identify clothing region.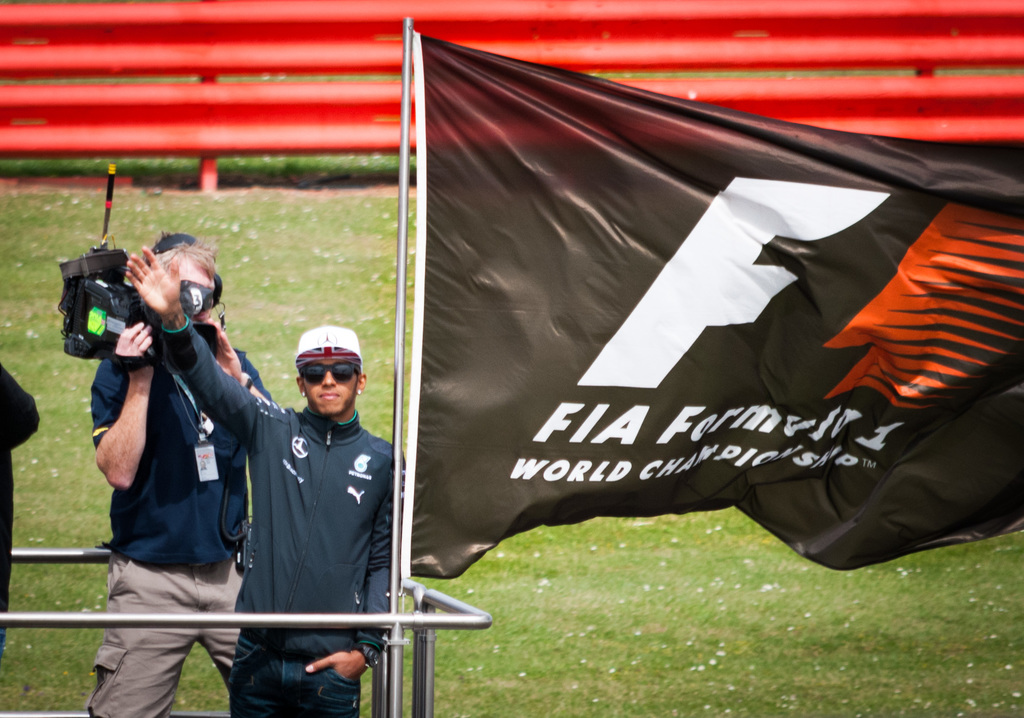
Region: left=85, top=556, right=252, bottom=717.
